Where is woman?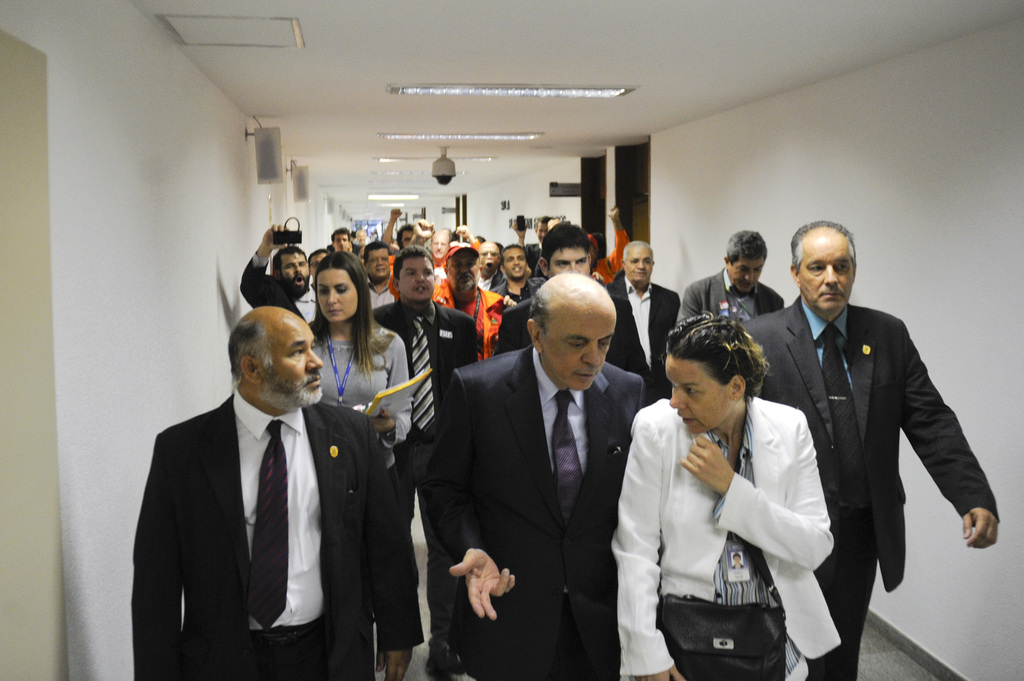
[611, 314, 838, 680].
